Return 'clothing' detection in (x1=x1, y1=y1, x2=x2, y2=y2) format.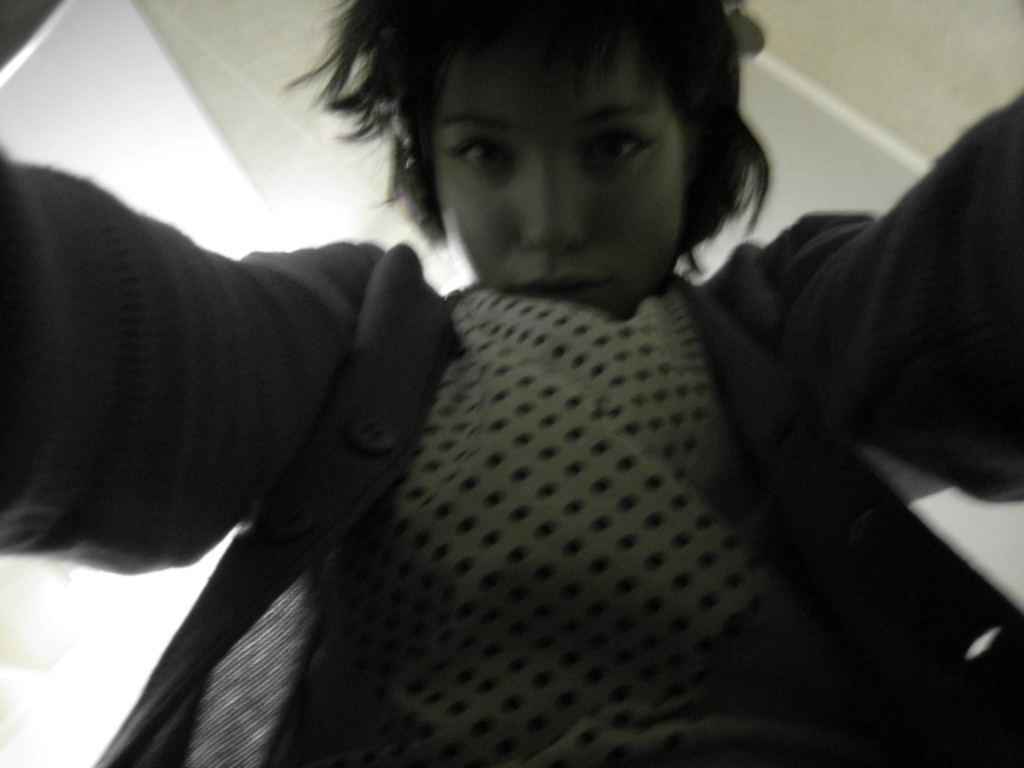
(x1=0, y1=88, x2=1022, y2=766).
